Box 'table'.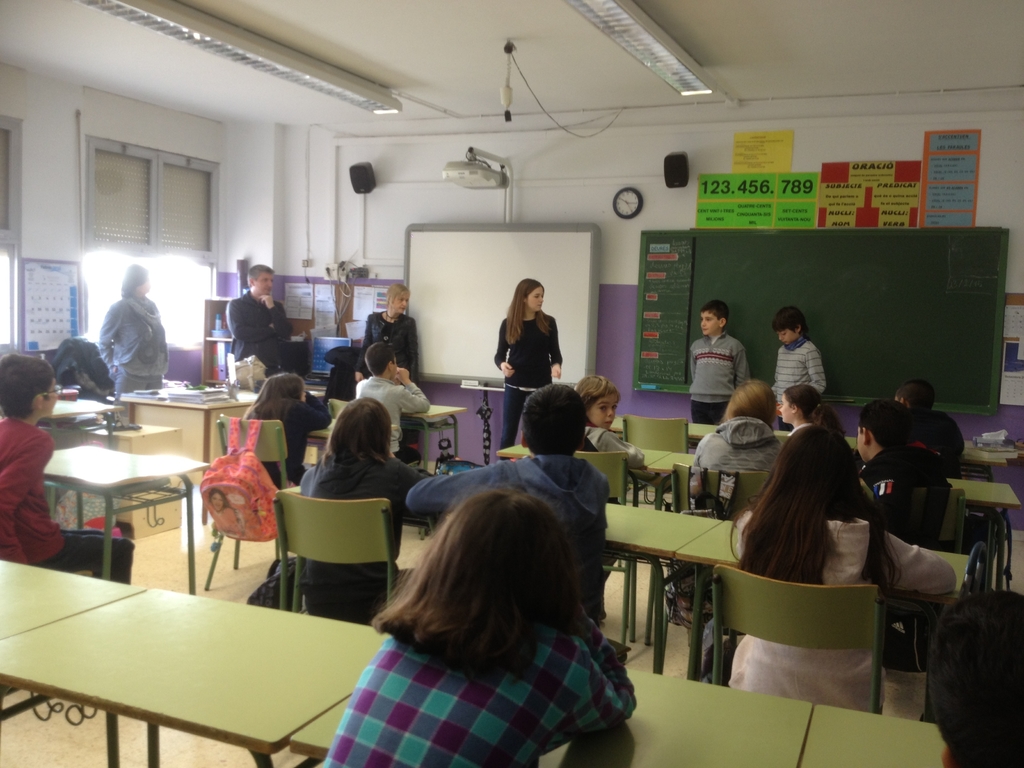
(left=682, top=517, right=972, bottom=678).
